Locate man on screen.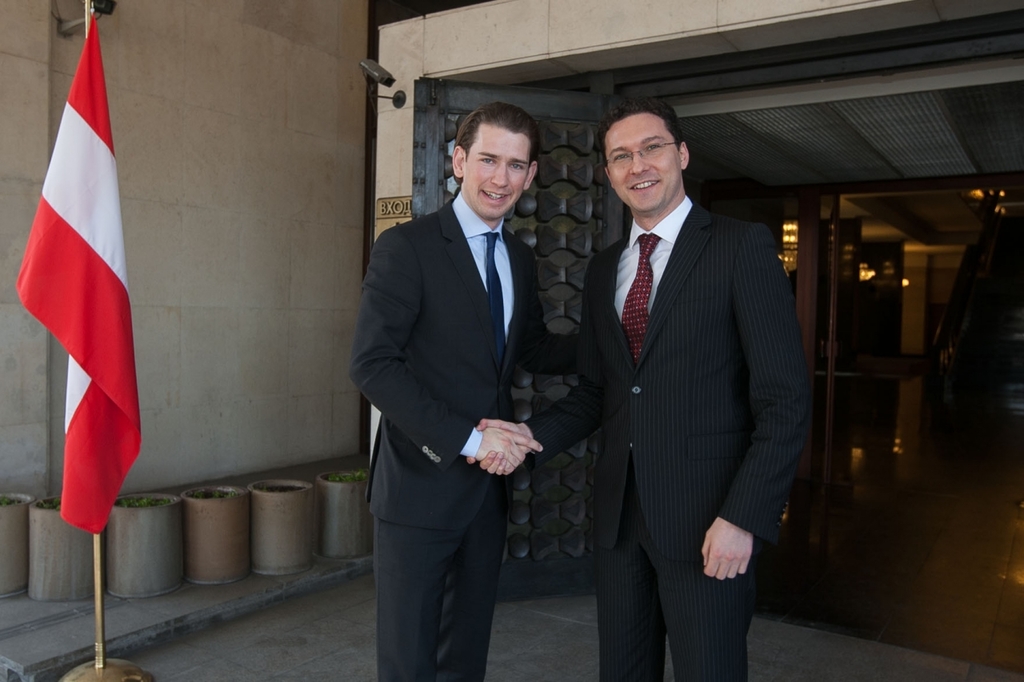
On screen at <box>554,82,814,673</box>.
